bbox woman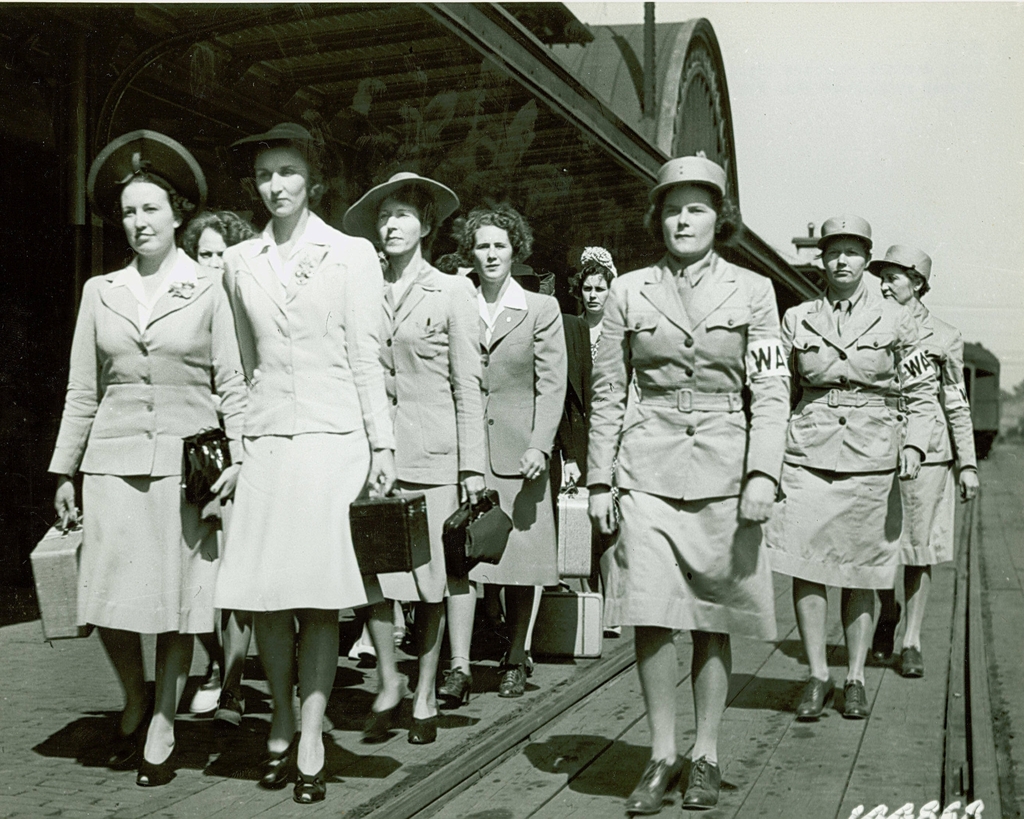
bbox(772, 211, 936, 724)
